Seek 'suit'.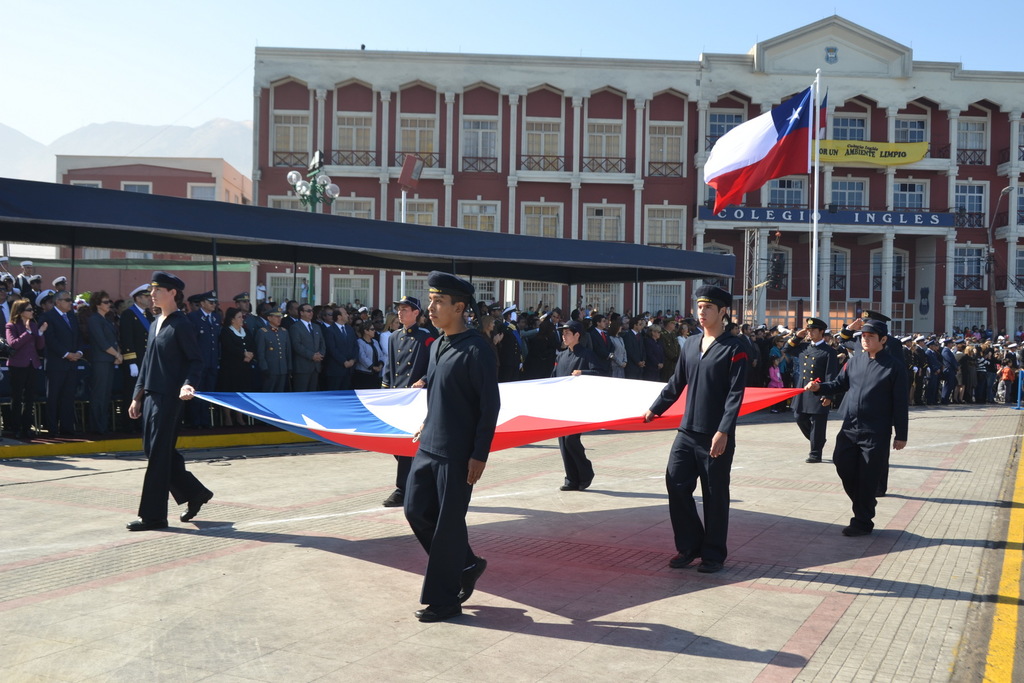
237, 313, 257, 327.
